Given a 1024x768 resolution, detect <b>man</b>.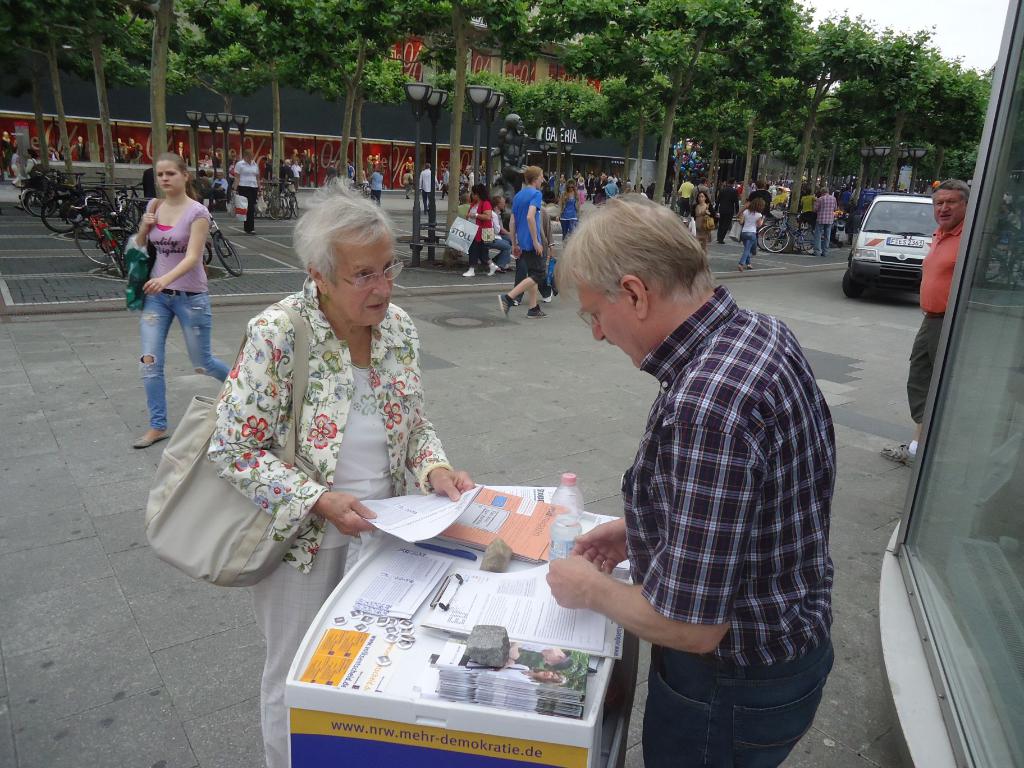
<bbox>692, 180, 712, 212</bbox>.
